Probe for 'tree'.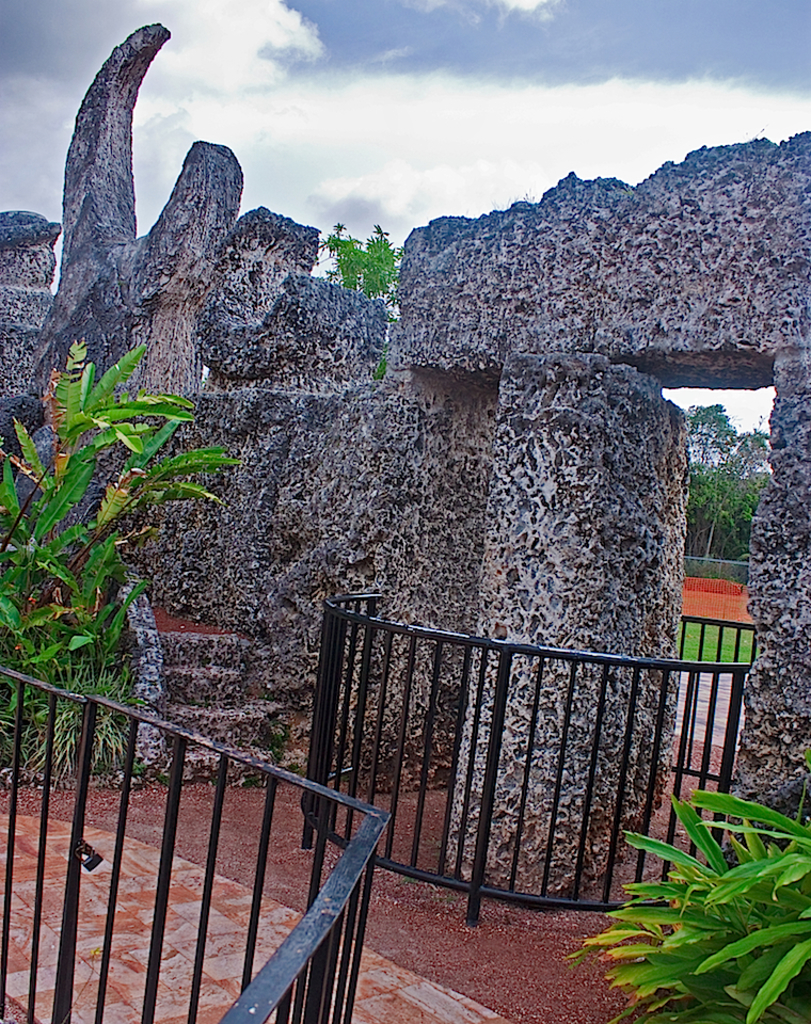
Probe result: (left=330, top=221, right=360, bottom=285).
